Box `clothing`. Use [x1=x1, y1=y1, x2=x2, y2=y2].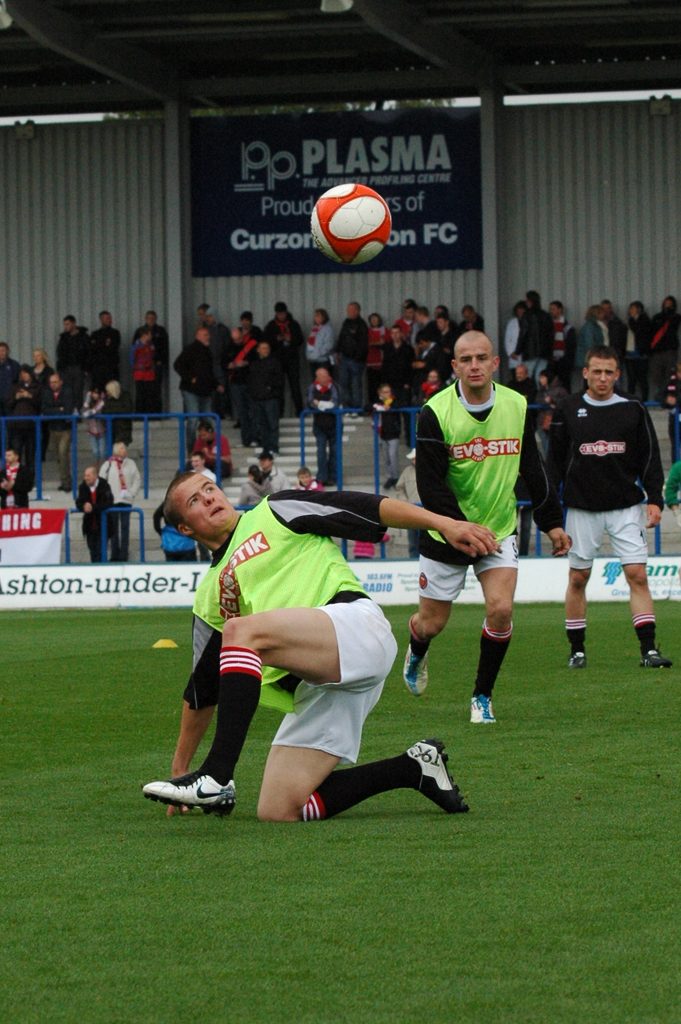
[x1=568, y1=314, x2=609, y2=396].
